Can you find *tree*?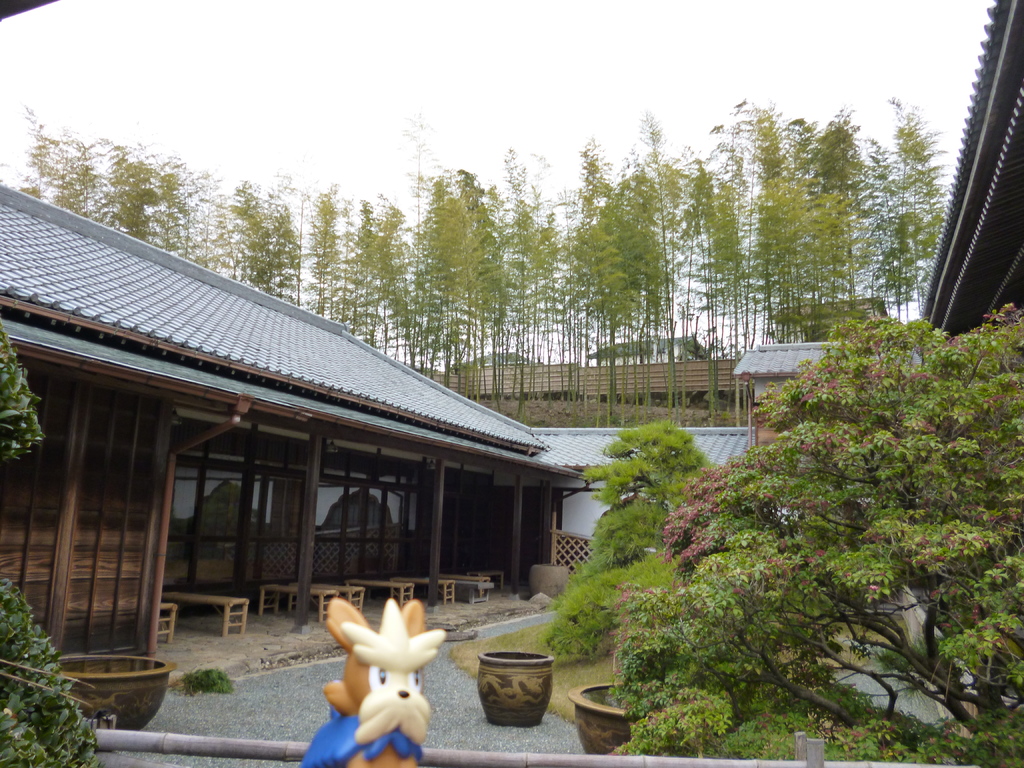
Yes, bounding box: (337,195,384,346).
